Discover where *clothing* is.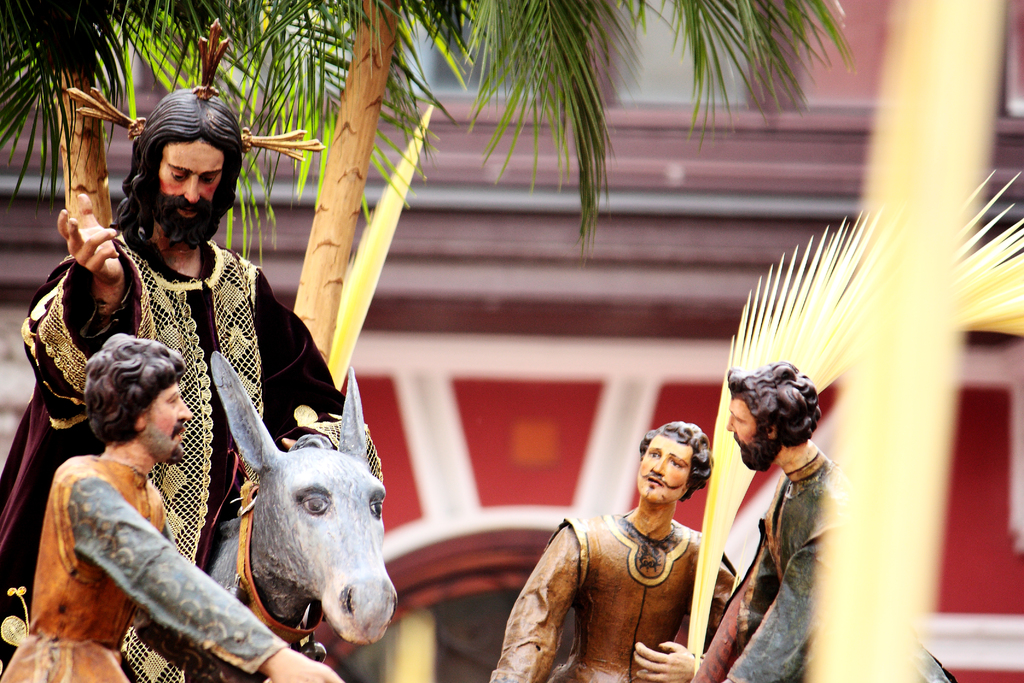
Discovered at box=[699, 453, 956, 682].
